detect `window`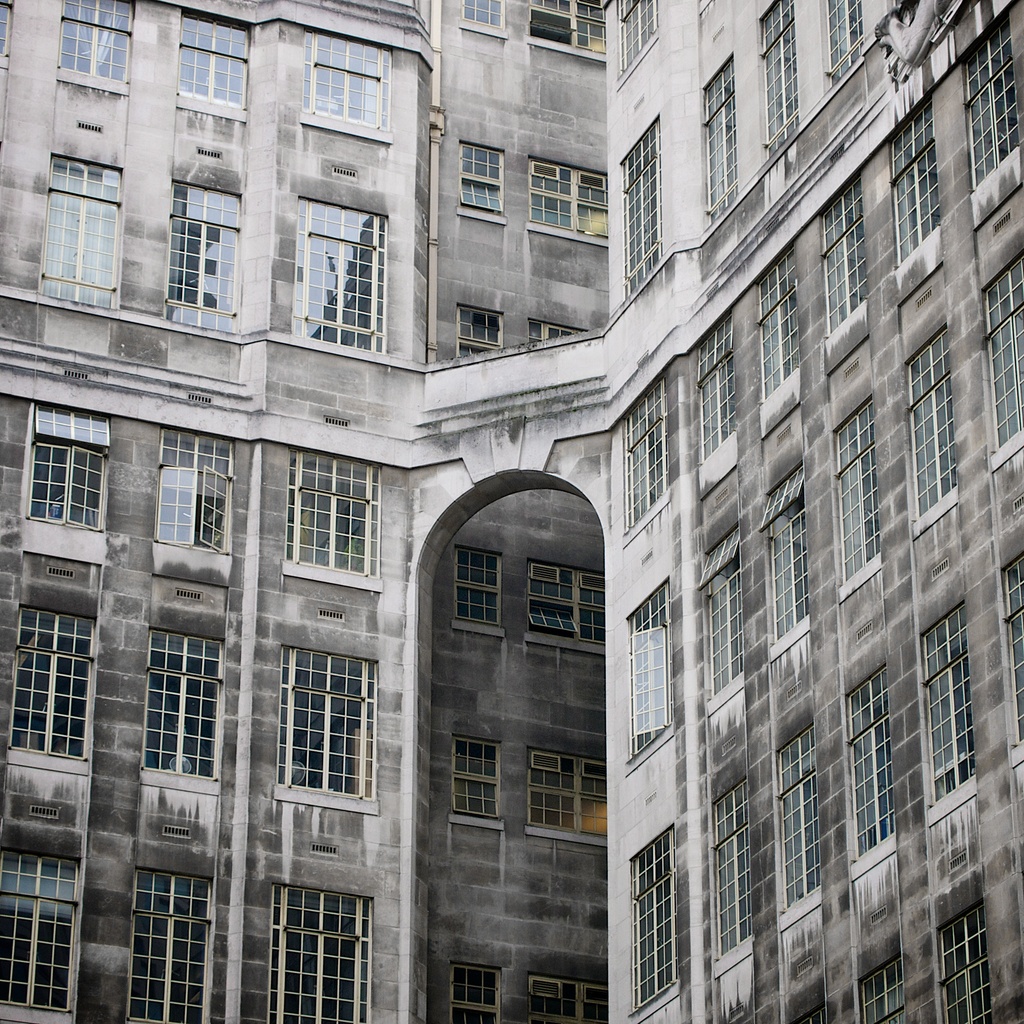
locate(574, 24, 606, 54)
